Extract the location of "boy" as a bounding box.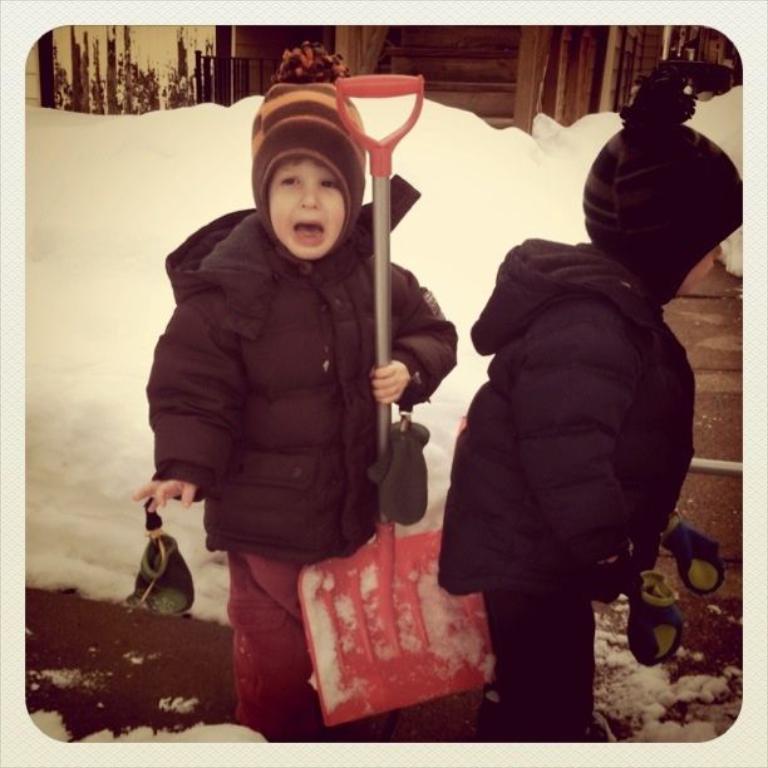
<bbox>123, 82, 468, 675</bbox>.
